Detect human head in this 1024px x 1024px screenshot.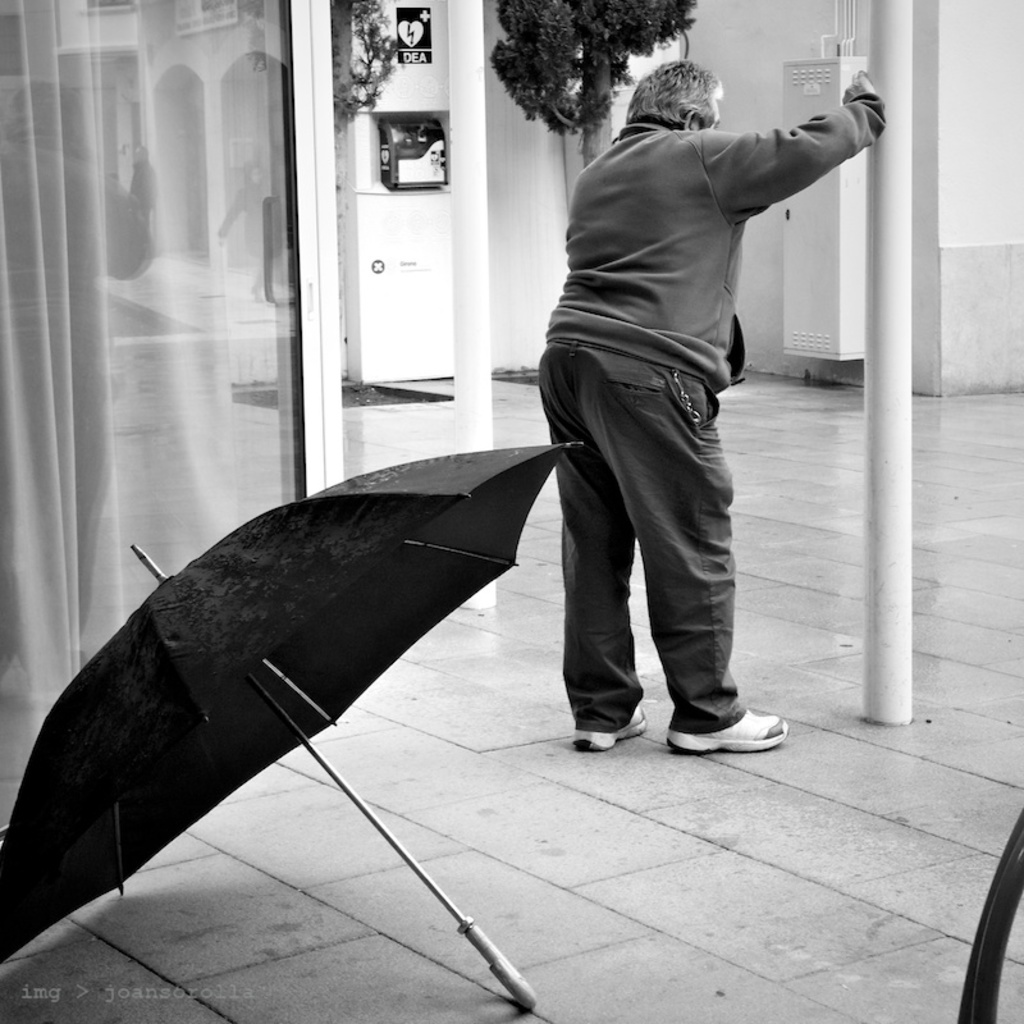
Detection: bbox(626, 59, 722, 133).
